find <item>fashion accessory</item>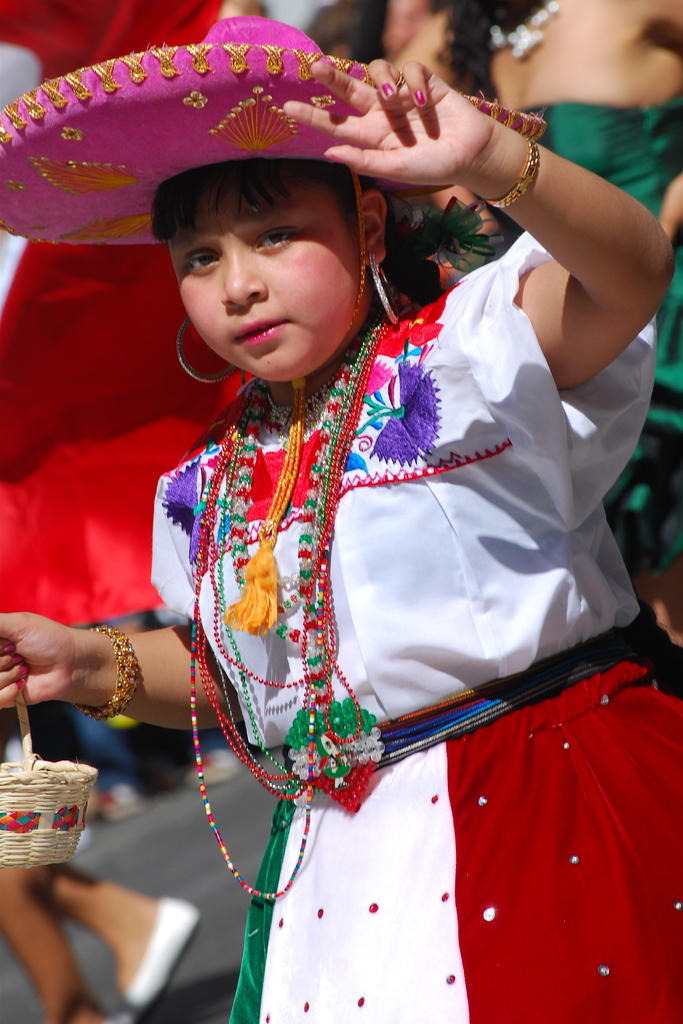
<bbox>188, 316, 393, 908</bbox>
